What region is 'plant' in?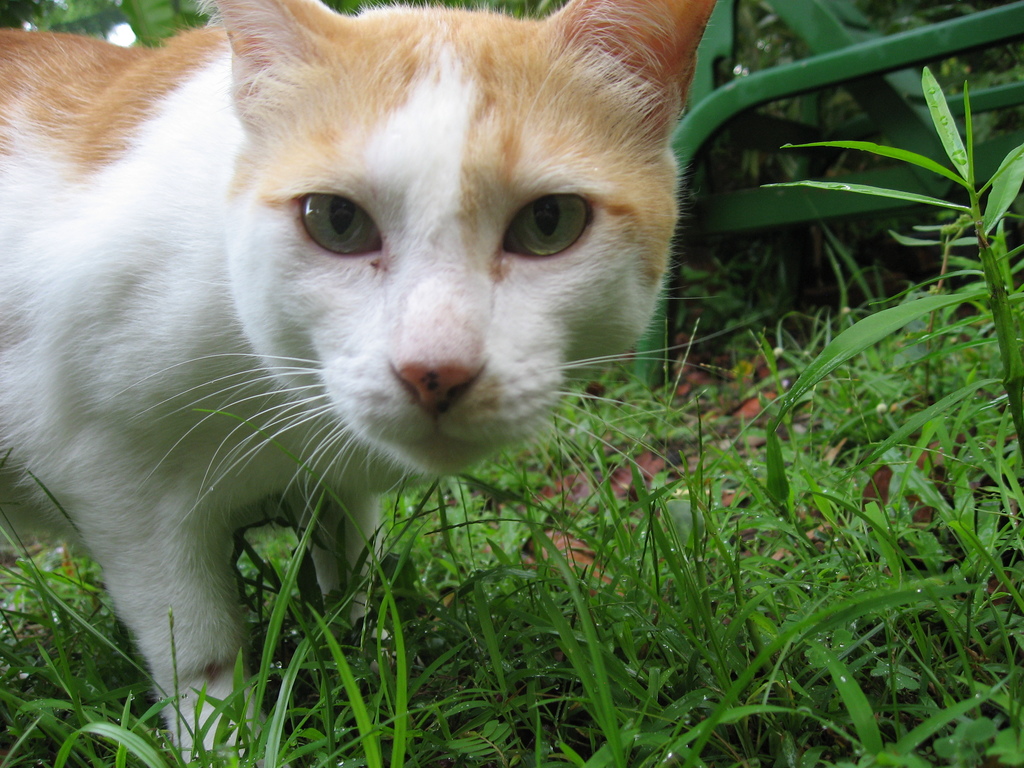
[left=755, top=54, right=1023, bottom=415].
